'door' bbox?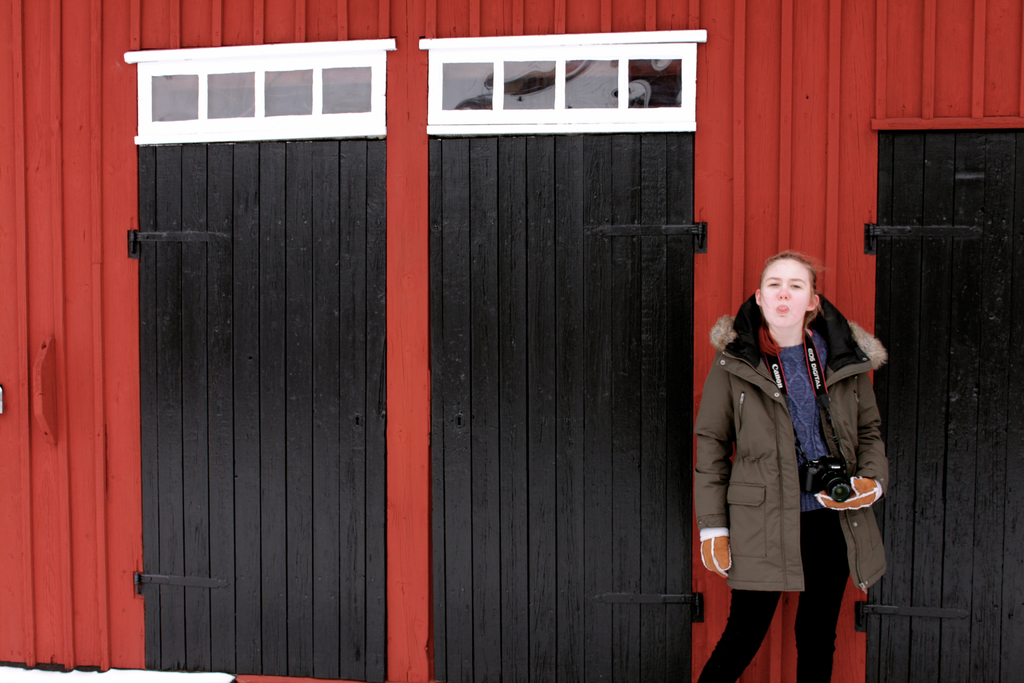
bbox=[868, 128, 1023, 682]
